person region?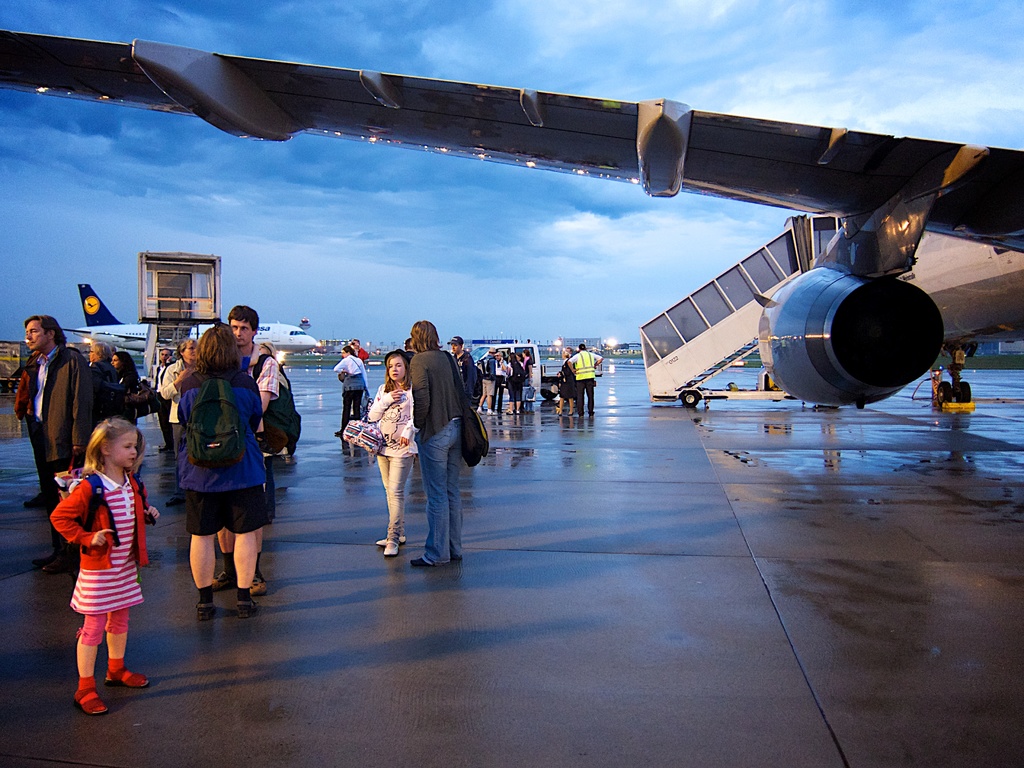
{"left": 88, "top": 344, "right": 118, "bottom": 422}
